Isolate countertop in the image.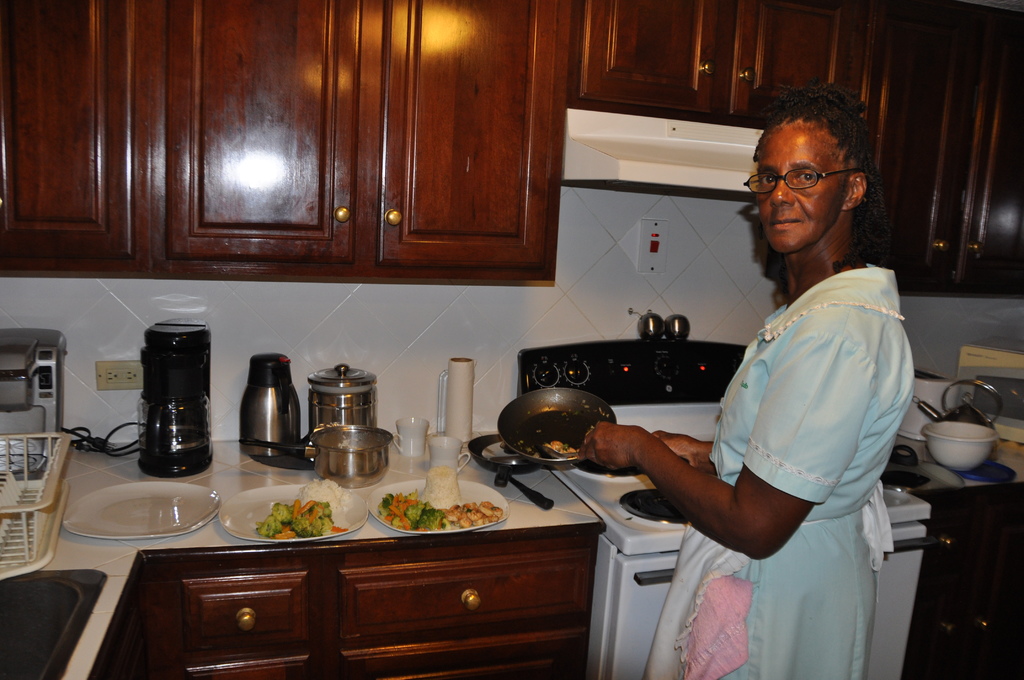
Isolated region: [left=0, top=435, right=1023, bottom=679].
